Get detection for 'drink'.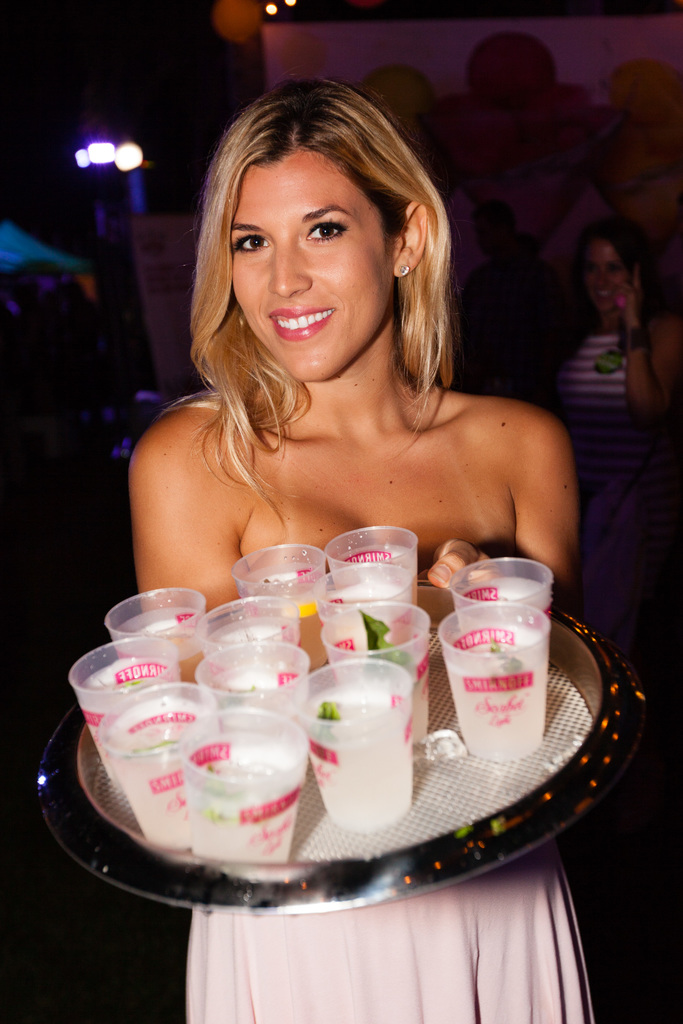
Detection: <region>304, 643, 425, 847</region>.
